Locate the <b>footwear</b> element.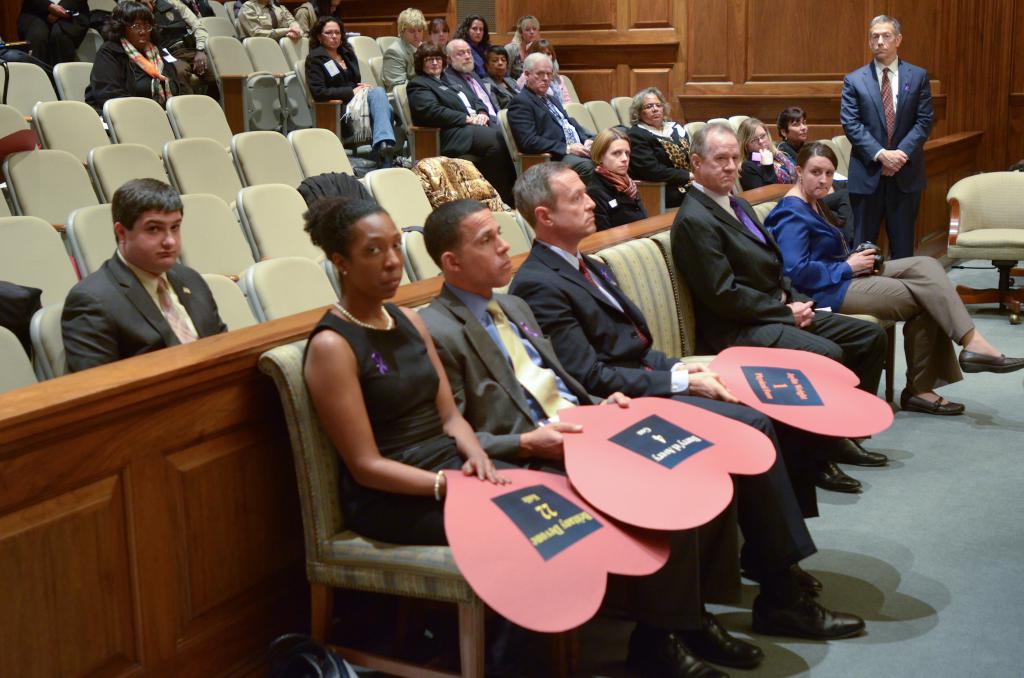
Element bbox: rect(747, 588, 870, 638).
